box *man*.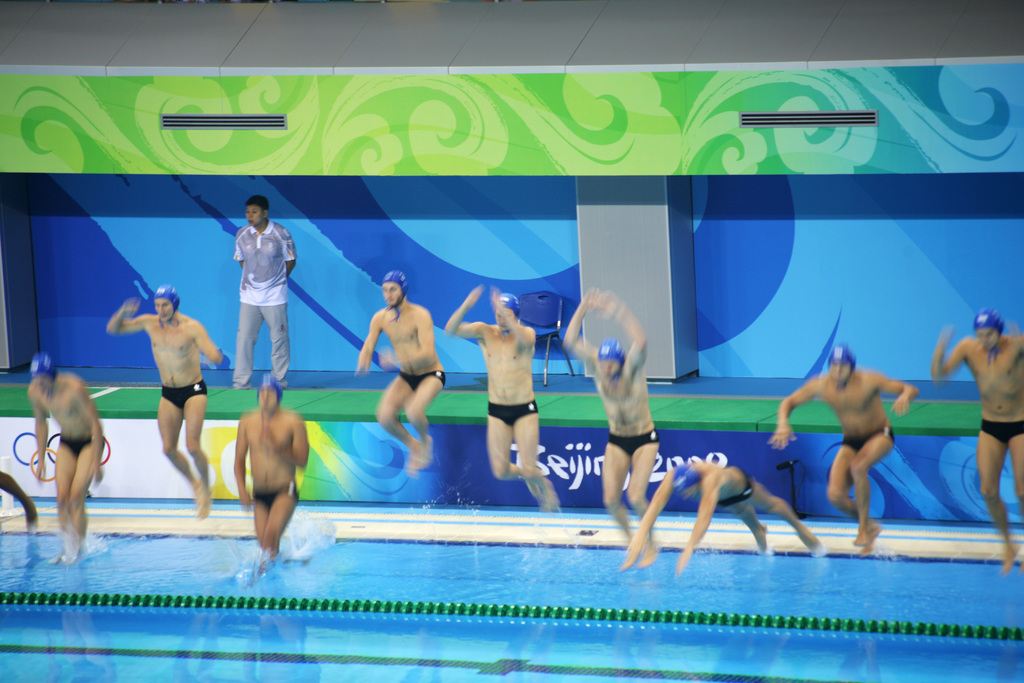
bbox=[559, 278, 660, 572].
